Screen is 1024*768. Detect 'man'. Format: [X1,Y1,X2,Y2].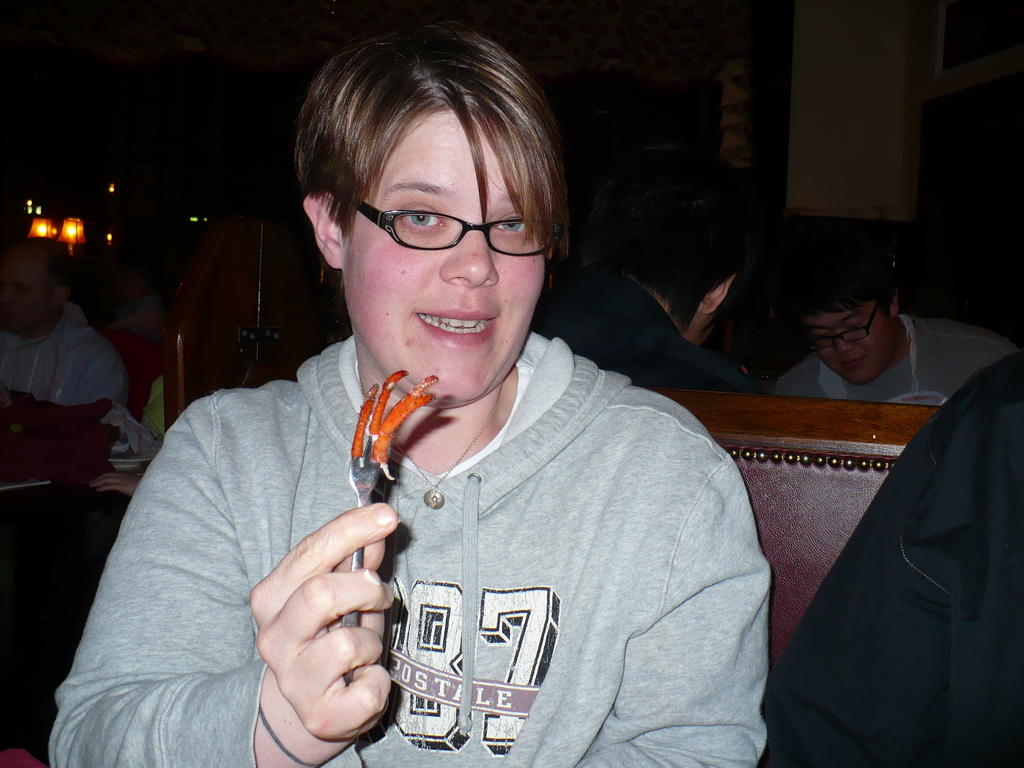
[0,236,125,406].
